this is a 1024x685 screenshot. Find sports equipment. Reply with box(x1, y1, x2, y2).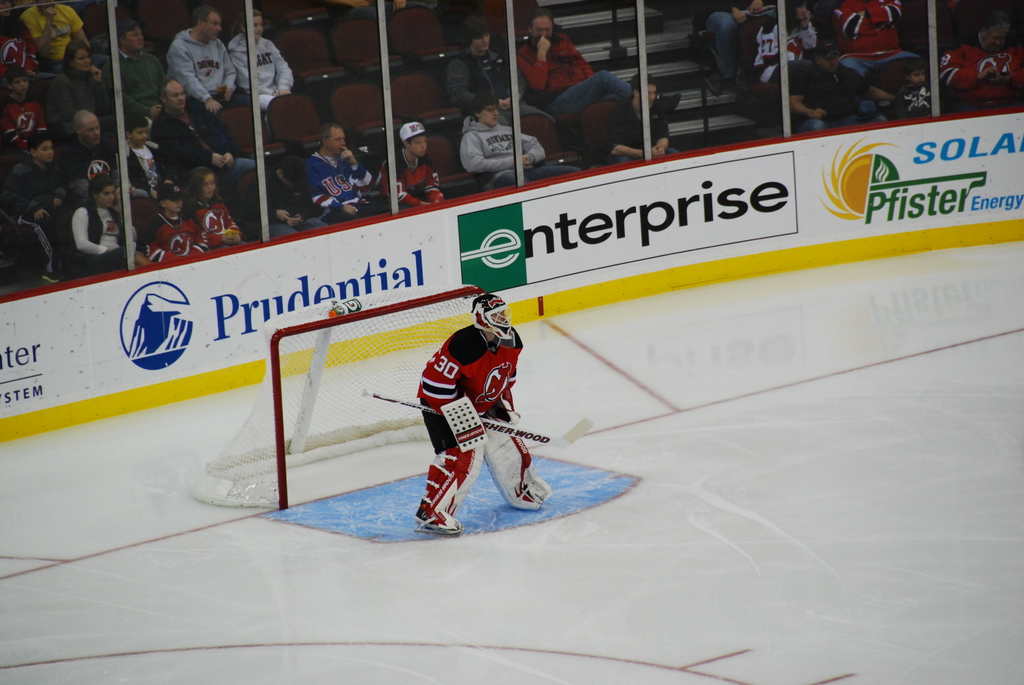
box(469, 412, 550, 510).
